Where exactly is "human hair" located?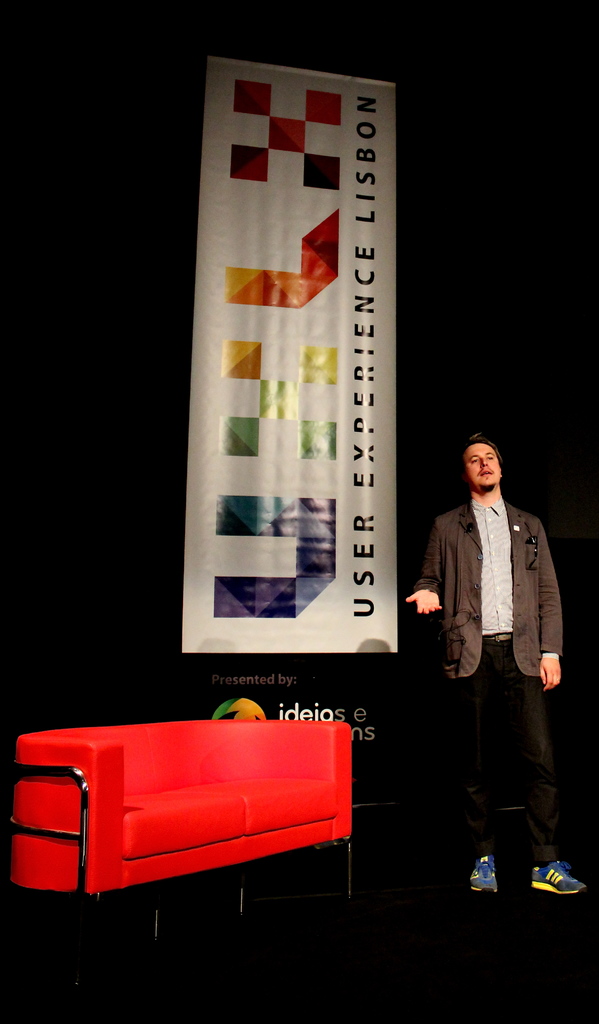
Its bounding box is crop(455, 431, 504, 469).
